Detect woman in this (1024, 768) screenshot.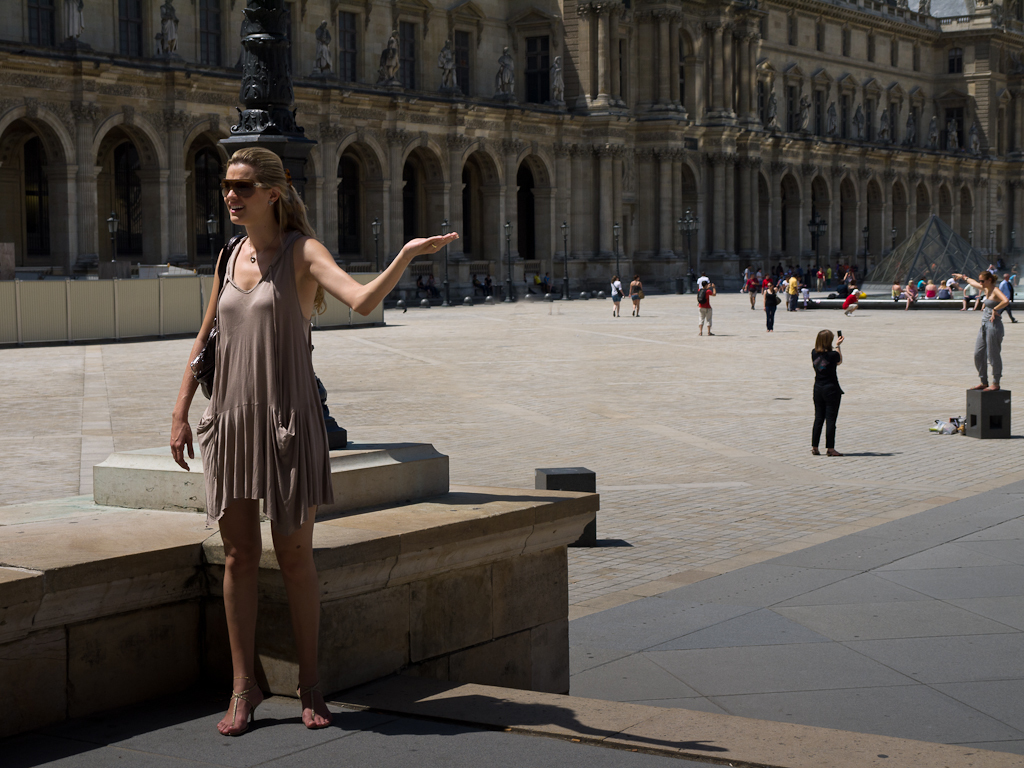
Detection: l=945, t=269, r=1011, b=389.
